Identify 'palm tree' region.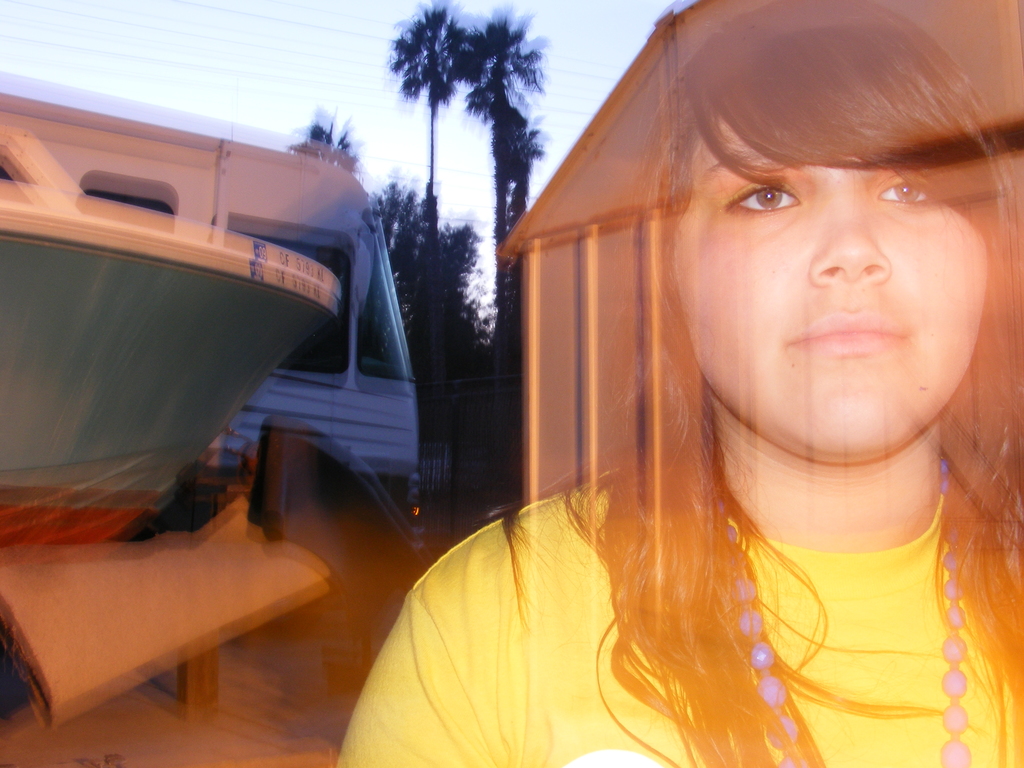
Region: [487, 10, 540, 203].
